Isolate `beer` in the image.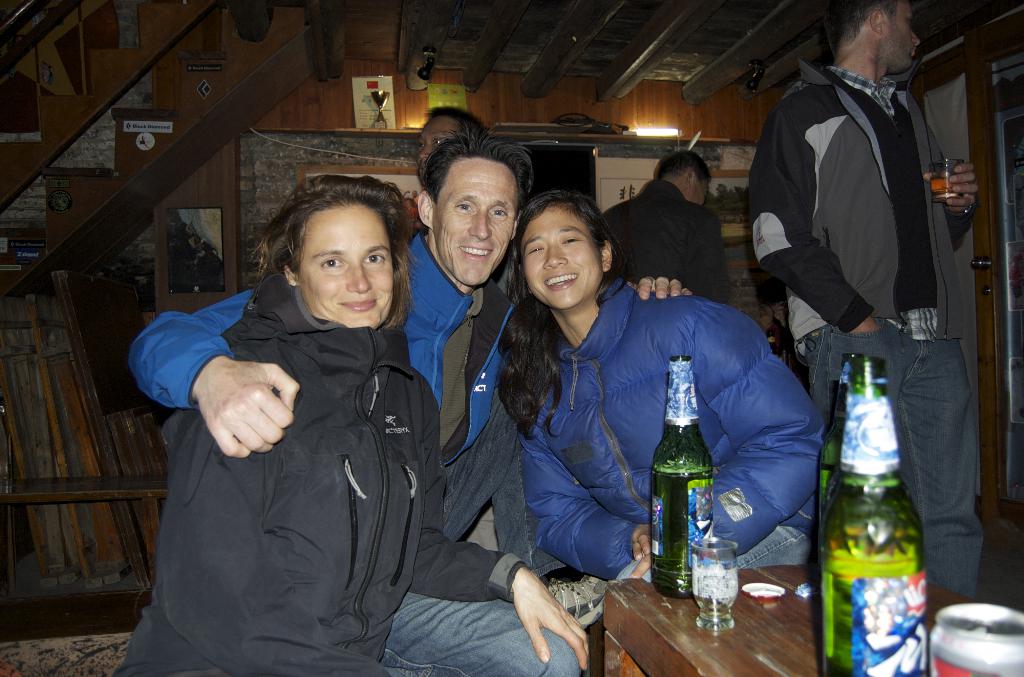
Isolated region: [x1=929, y1=163, x2=959, y2=202].
